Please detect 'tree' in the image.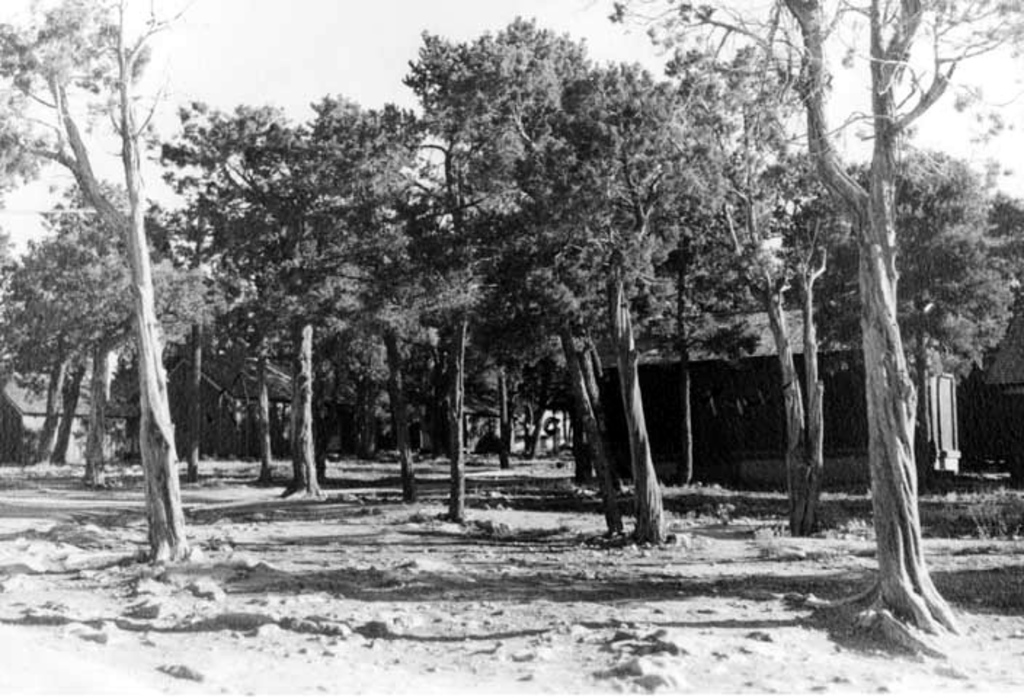
crop(636, 77, 746, 493).
